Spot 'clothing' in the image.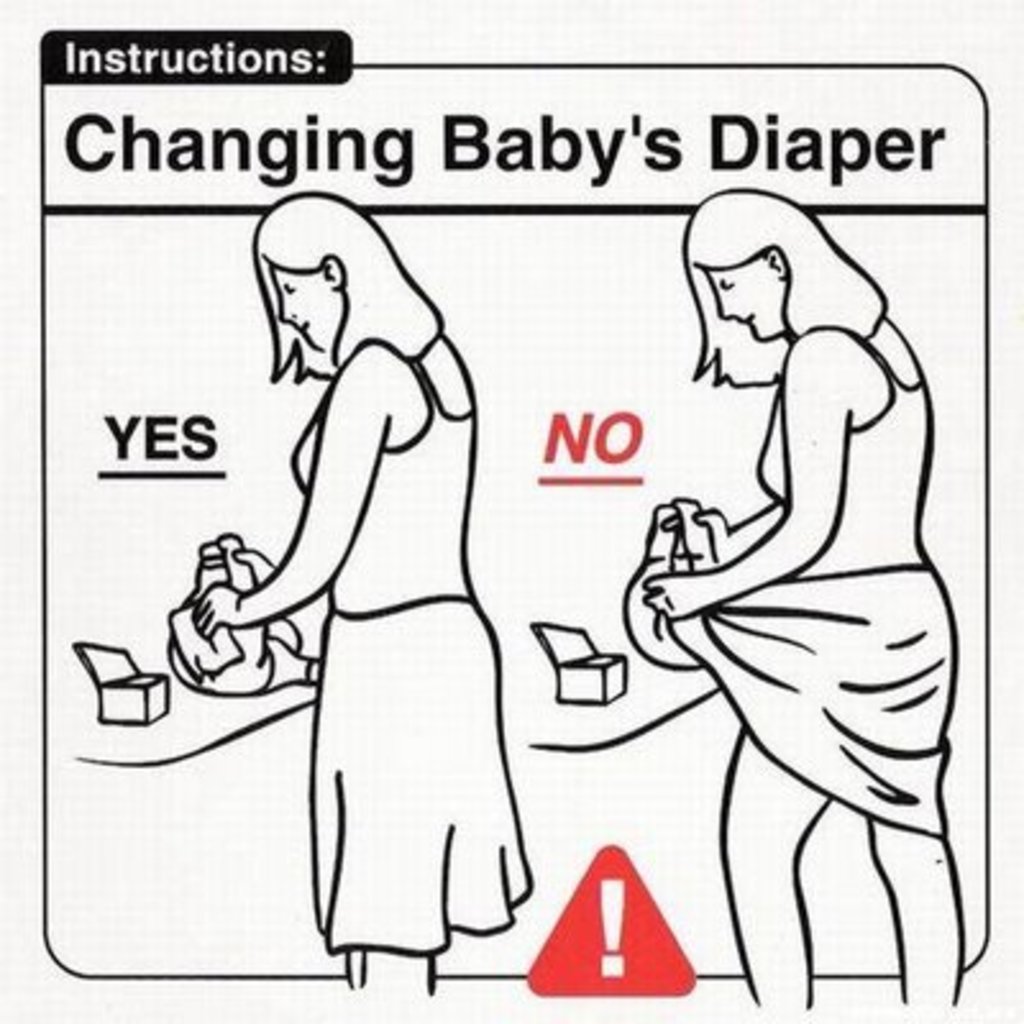
'clothing' found at region(660, 561, 957, 840).
